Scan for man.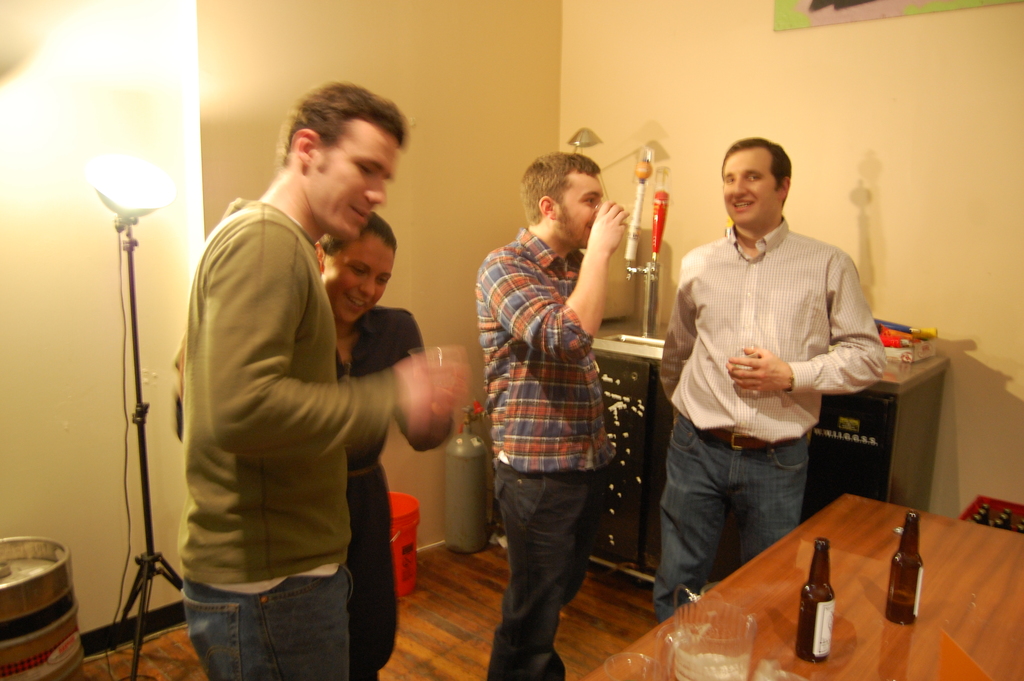
Scan result: pyautogui.locateOnScreen(646, 129, 892, 650).
